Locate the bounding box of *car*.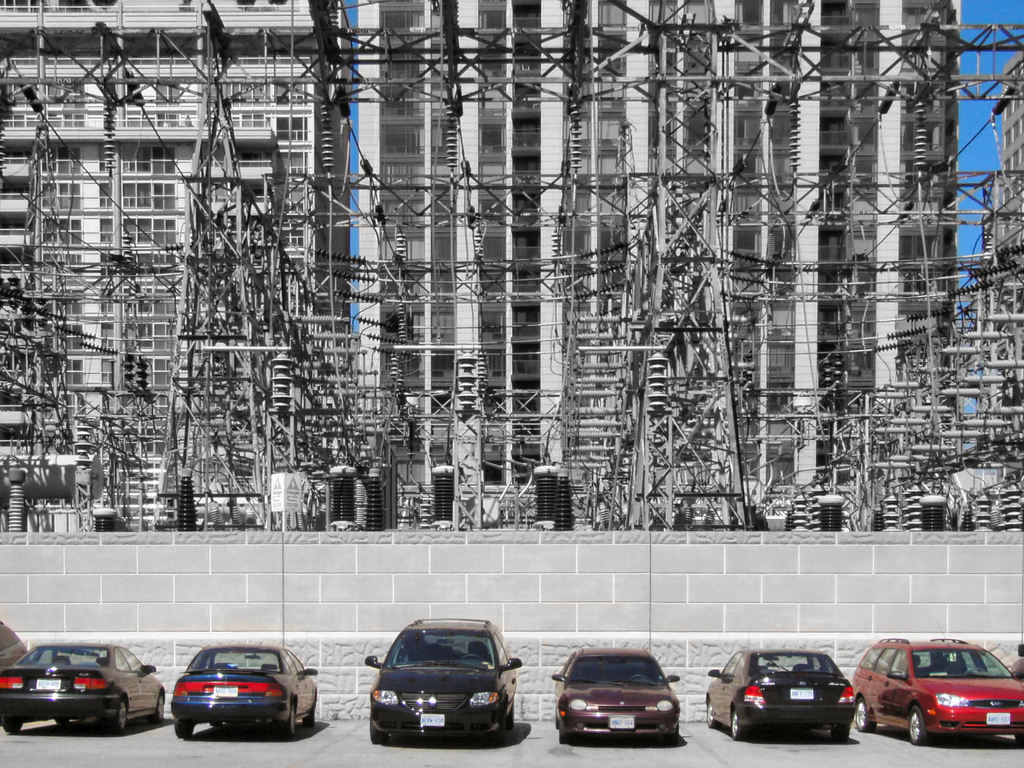
Bounding box: locate(364, 615, 524, 738).
